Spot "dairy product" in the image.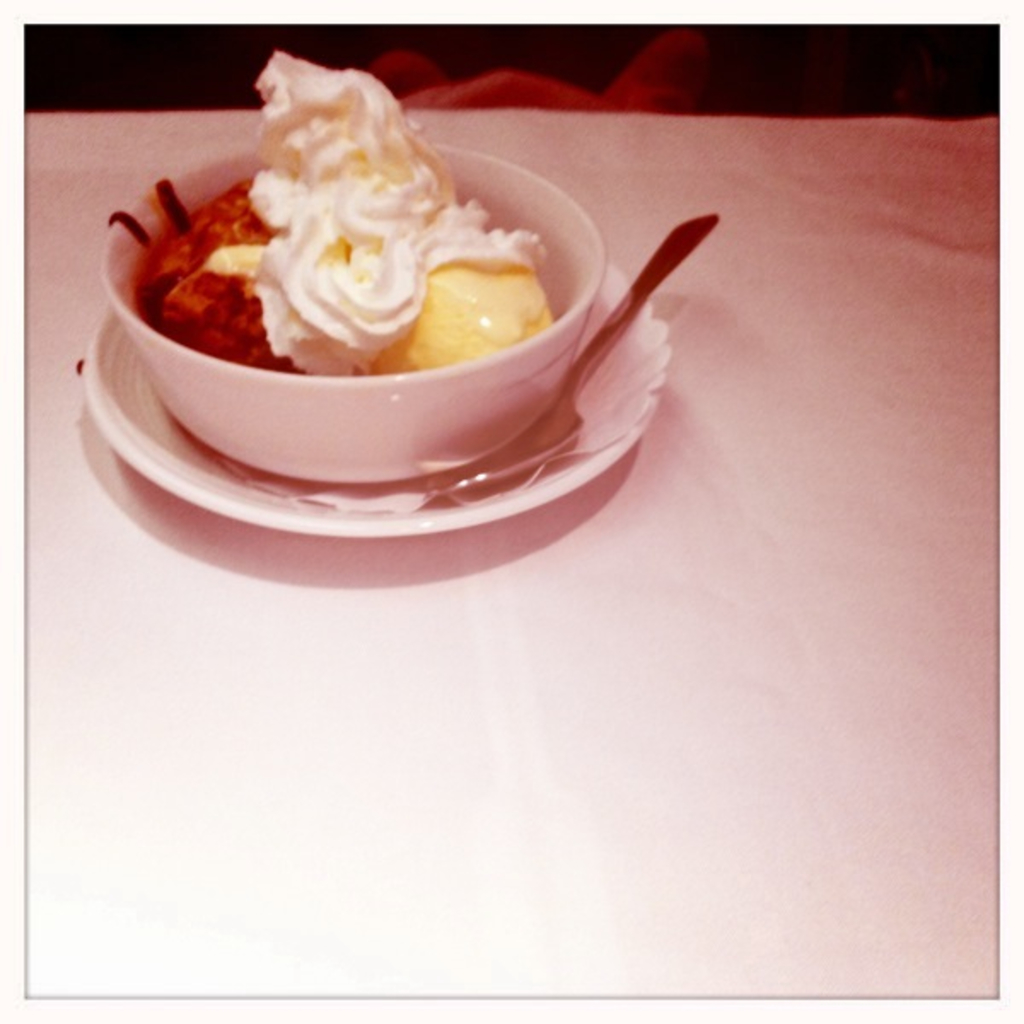
"dairy product" found at bbox=[79, 121, 642, 452].
